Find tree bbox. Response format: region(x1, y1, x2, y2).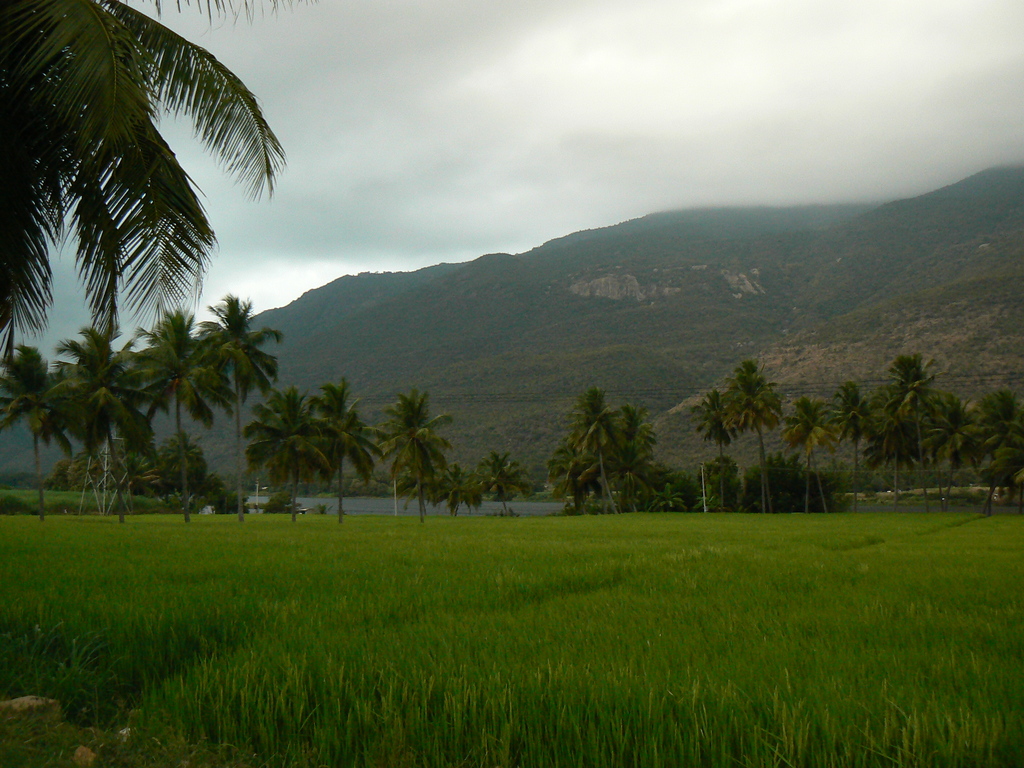
region(306, 376, 389, 522).
